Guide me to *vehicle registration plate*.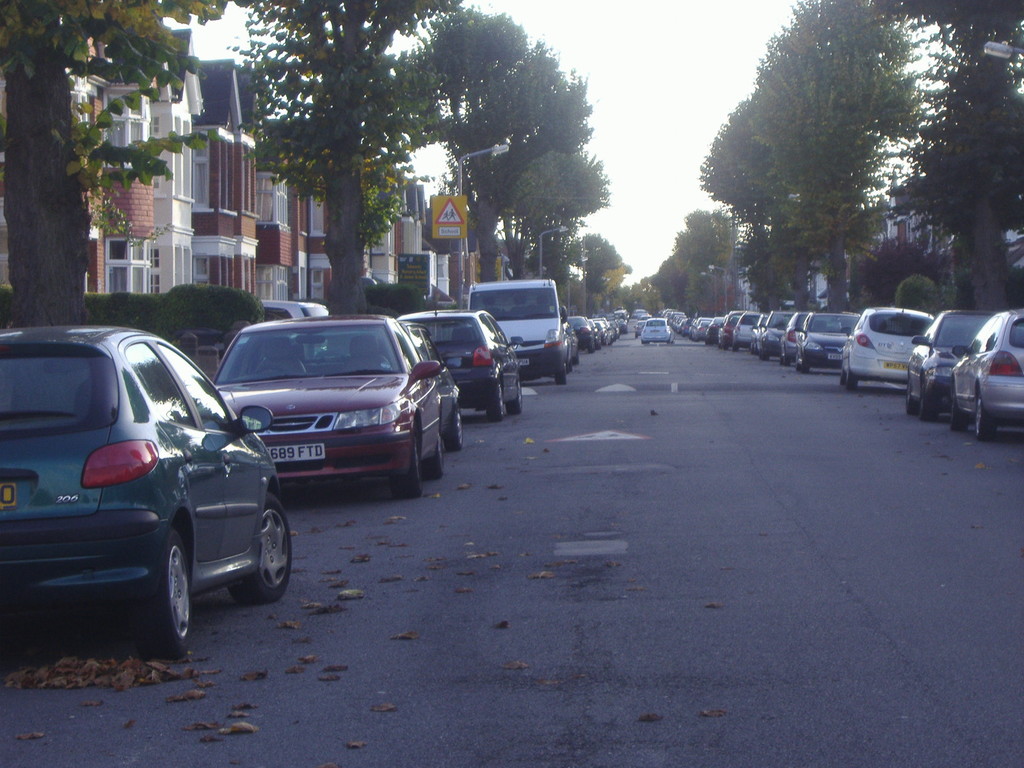
Guidance: box=[516, 356, 529, 366].
